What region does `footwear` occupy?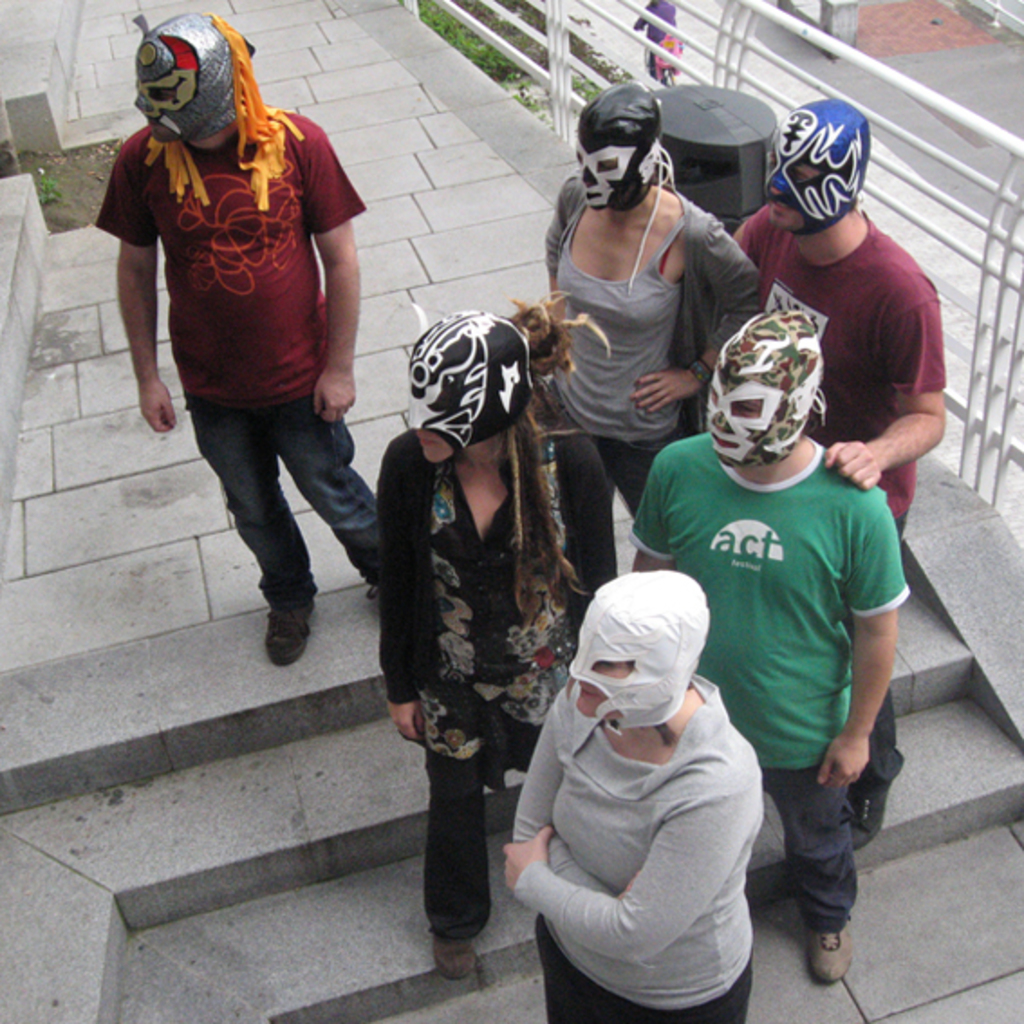
pyautogui.locateOnScreen(804, 926, 856, 986).
